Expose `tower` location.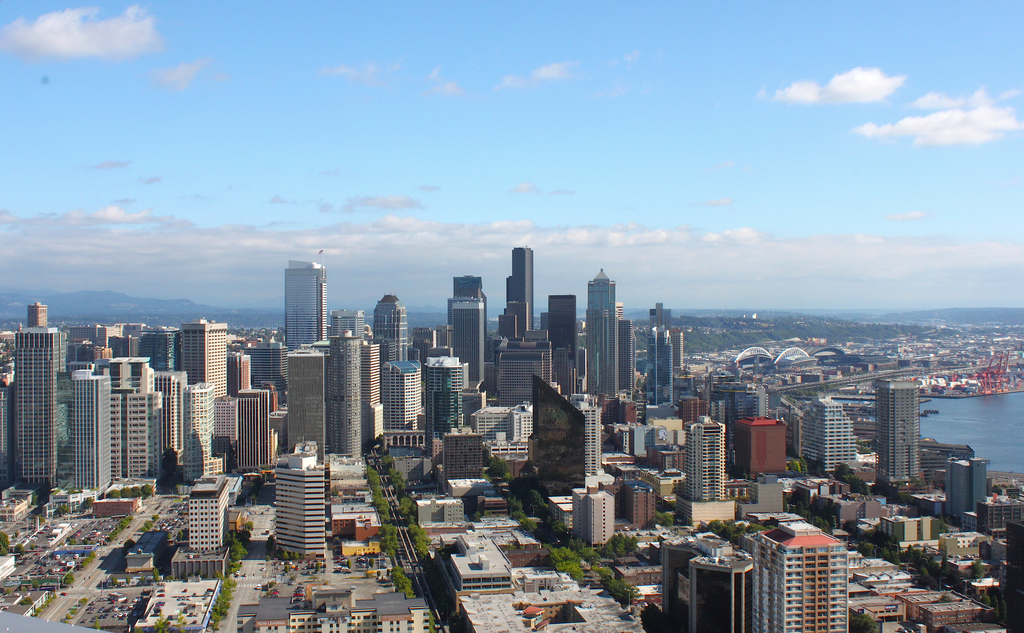
Exposed at [left=364, top=290, right=403, bottom=358].
